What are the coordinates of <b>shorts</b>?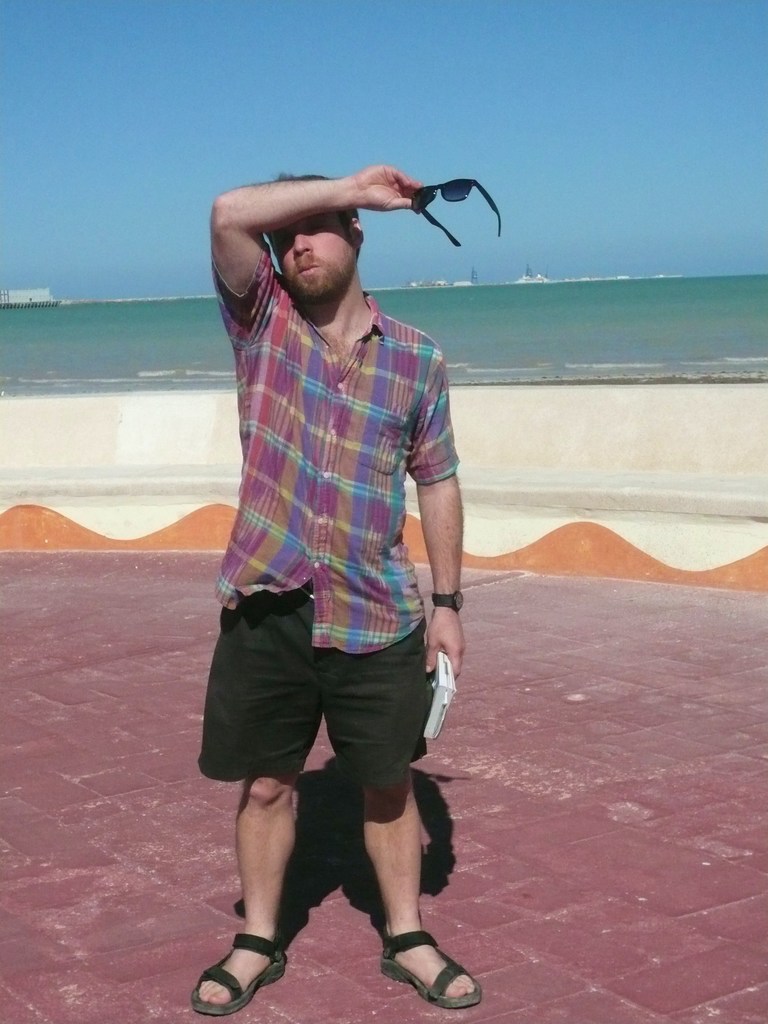
197 637 444 779.
